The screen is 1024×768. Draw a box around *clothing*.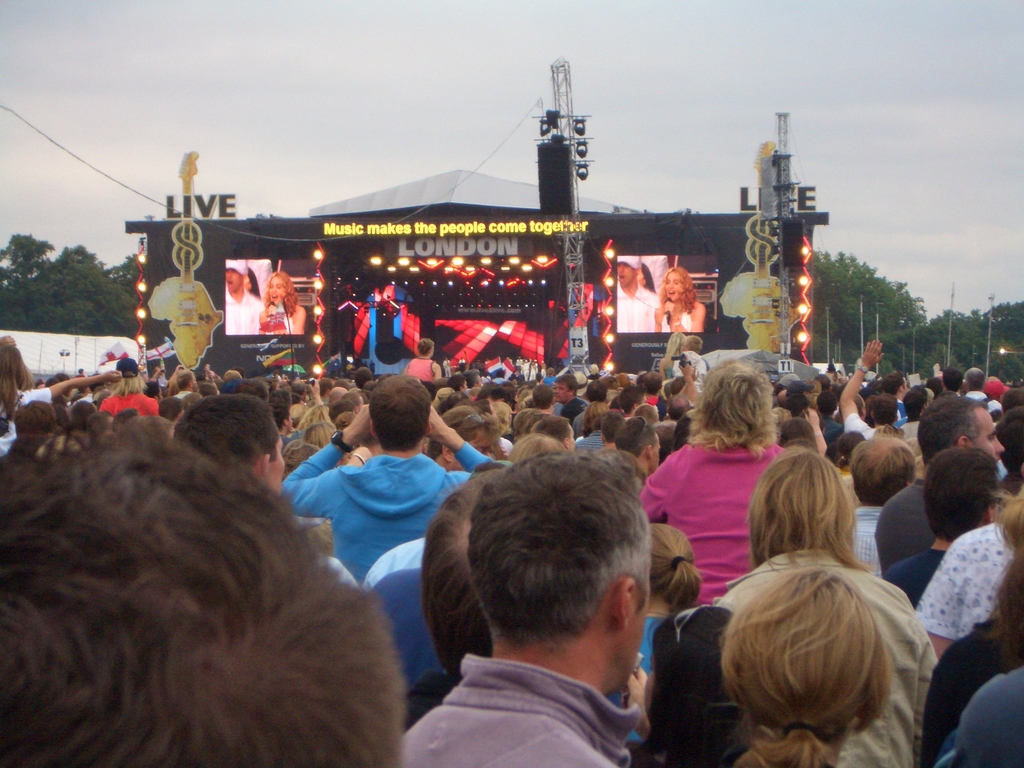
x1=223 y1=289 x2=264 y2=333.
